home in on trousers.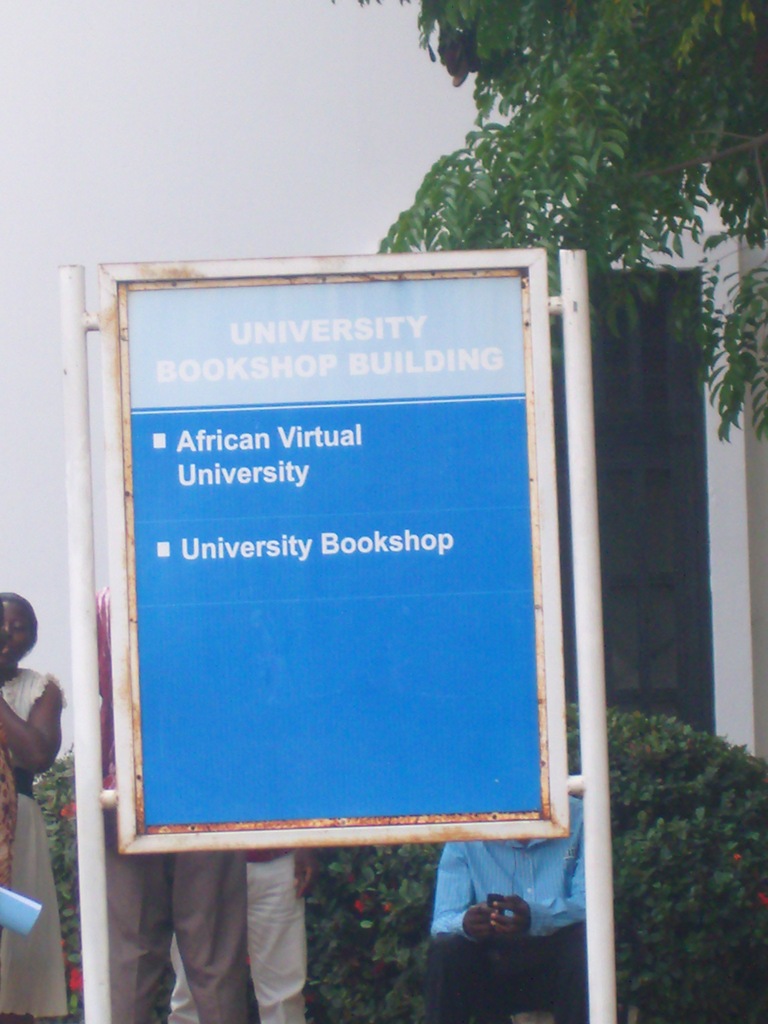
Homed in at 164:855:311:1023.
